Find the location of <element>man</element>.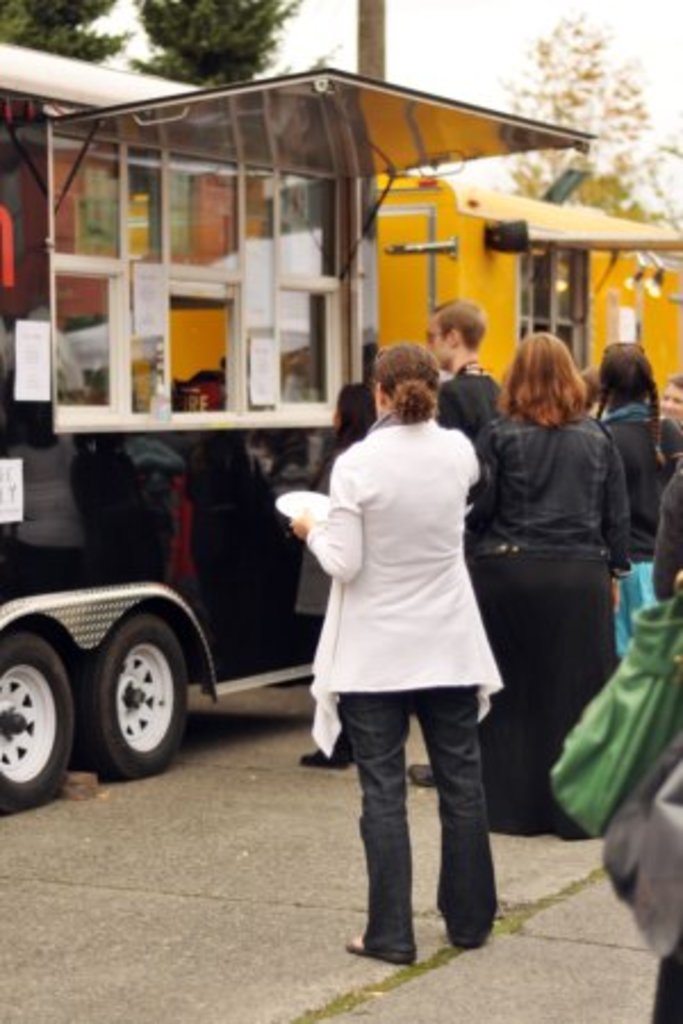
Location: x1=417 y1=296 x2=503 y2=446.
